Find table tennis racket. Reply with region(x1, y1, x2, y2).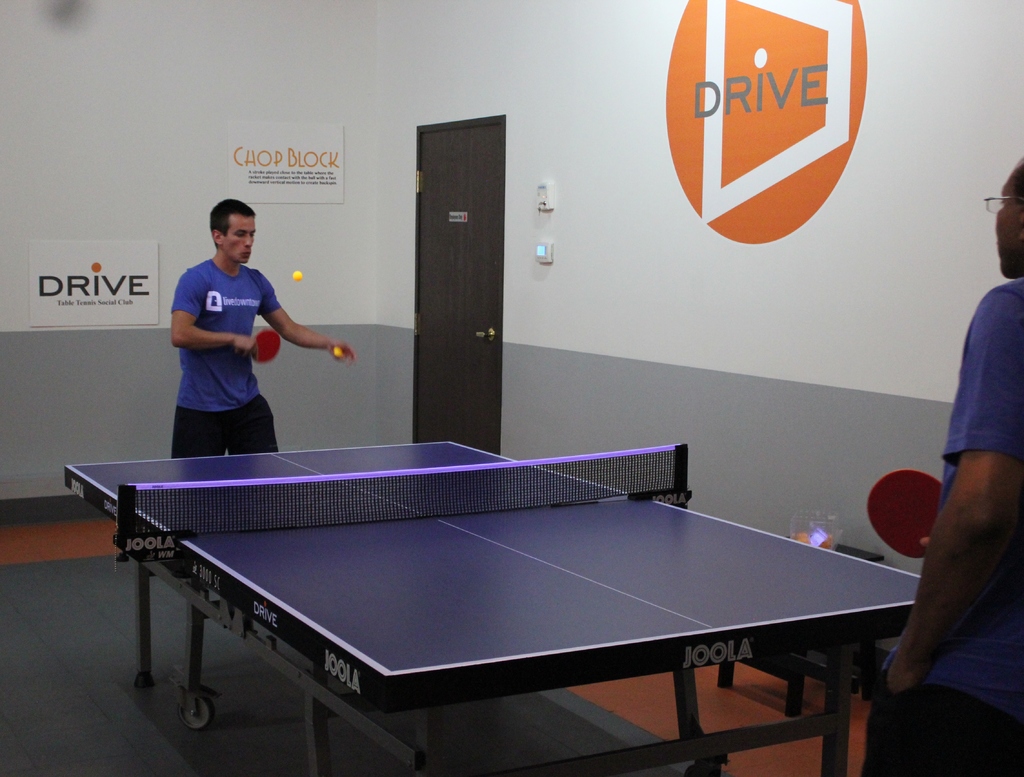
region(866, 466, 947, 566).
